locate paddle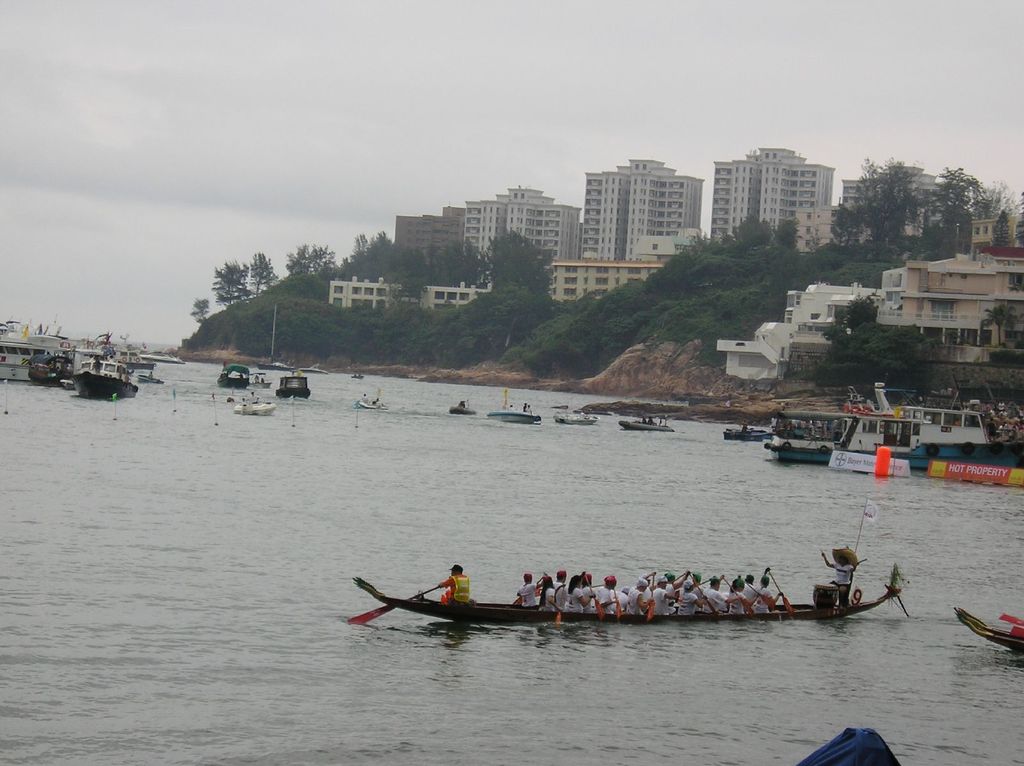
Rect(722, 576, 756, 618)
